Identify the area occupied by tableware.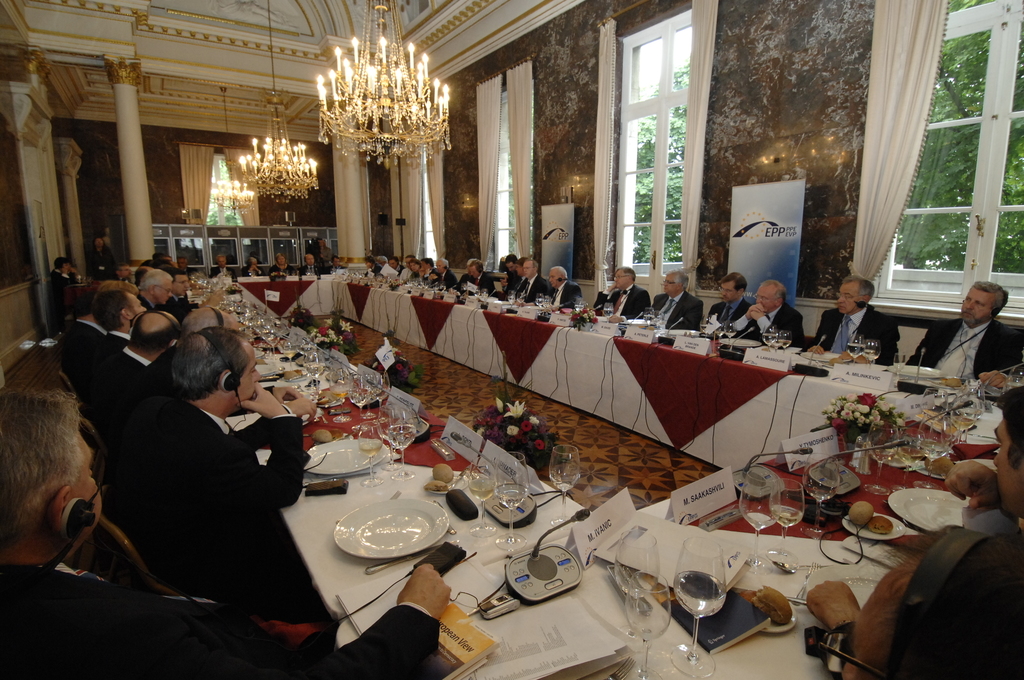
Area: <box>307,268,312,277</box>.
